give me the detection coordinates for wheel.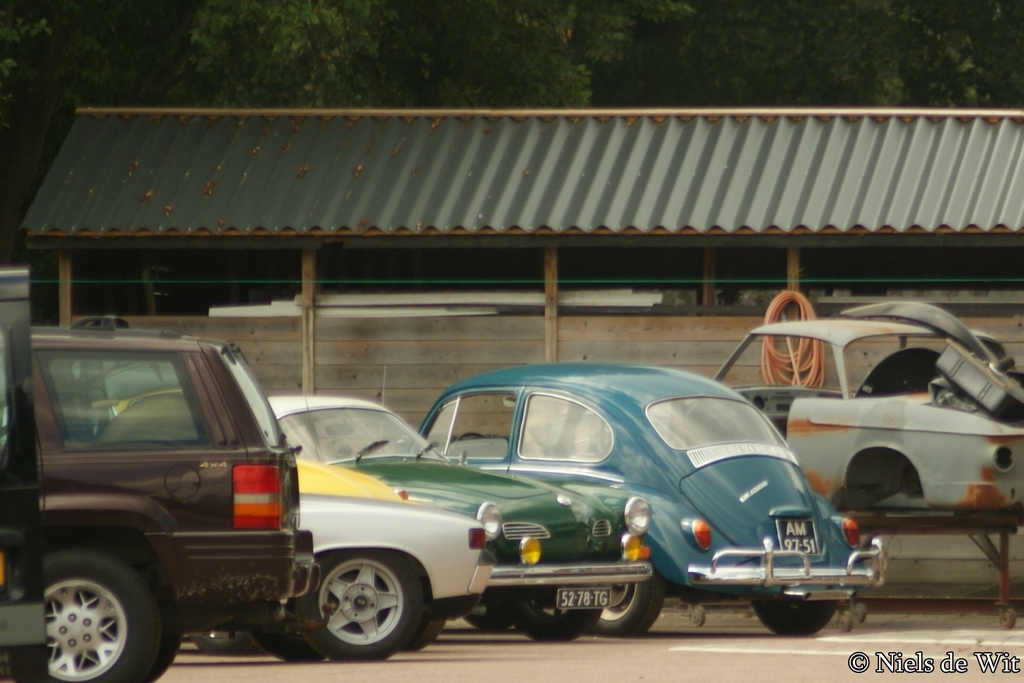
pyautogui.locateOnScreen(303, 569, 413, 655).
